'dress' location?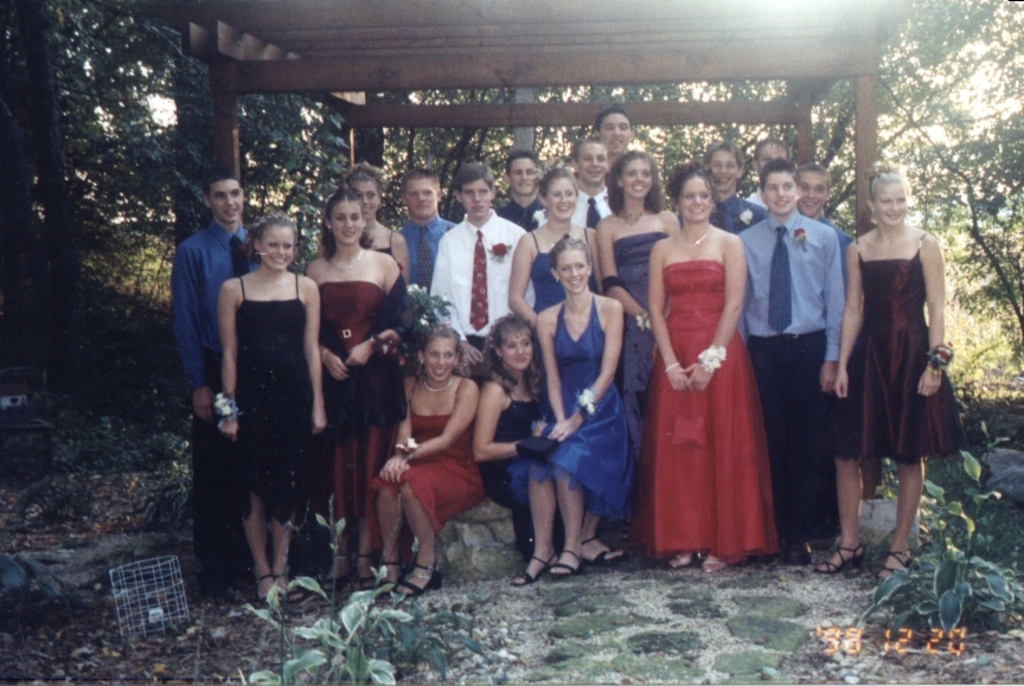
select_region(610, 230, 674, 429)
